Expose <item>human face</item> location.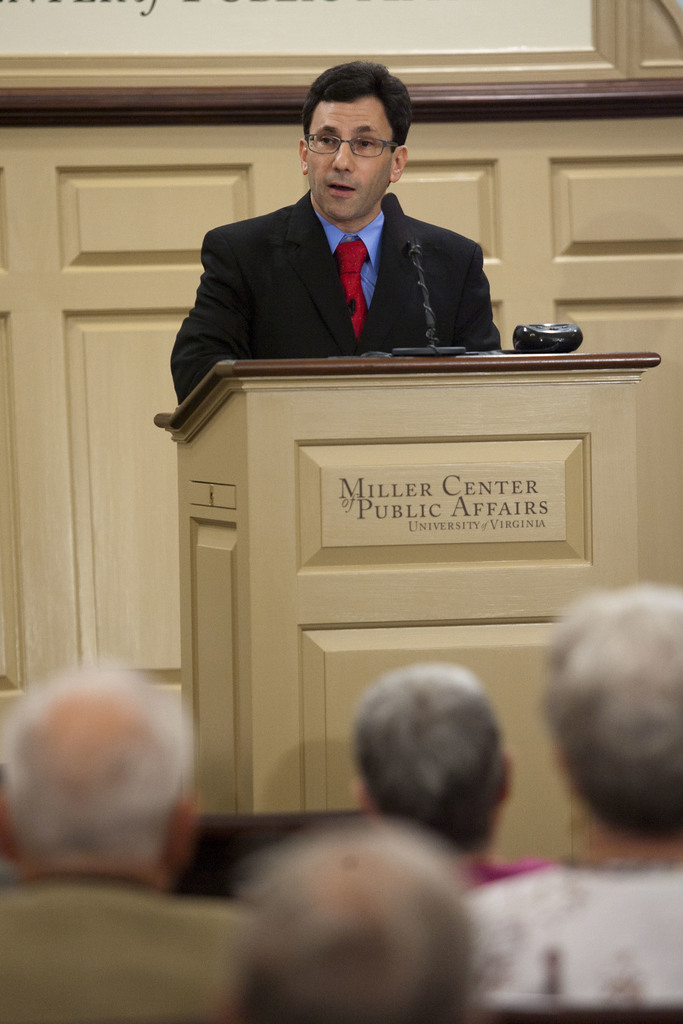
Exposed at select_region(308, 99, 393, 216).
